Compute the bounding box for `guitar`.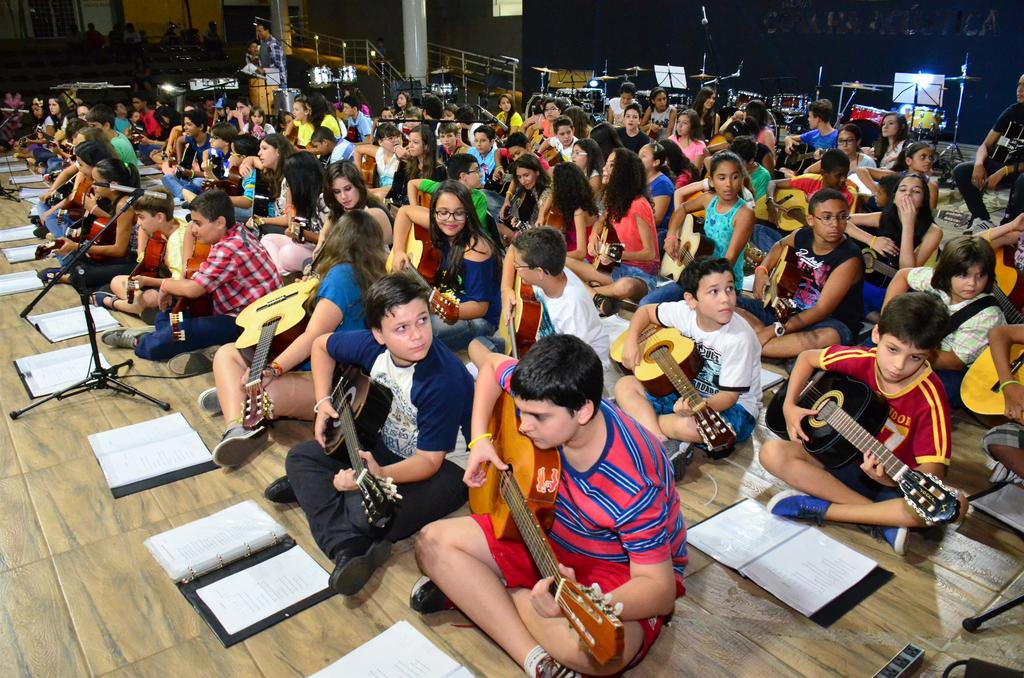
(540, 204, 567, 240).
